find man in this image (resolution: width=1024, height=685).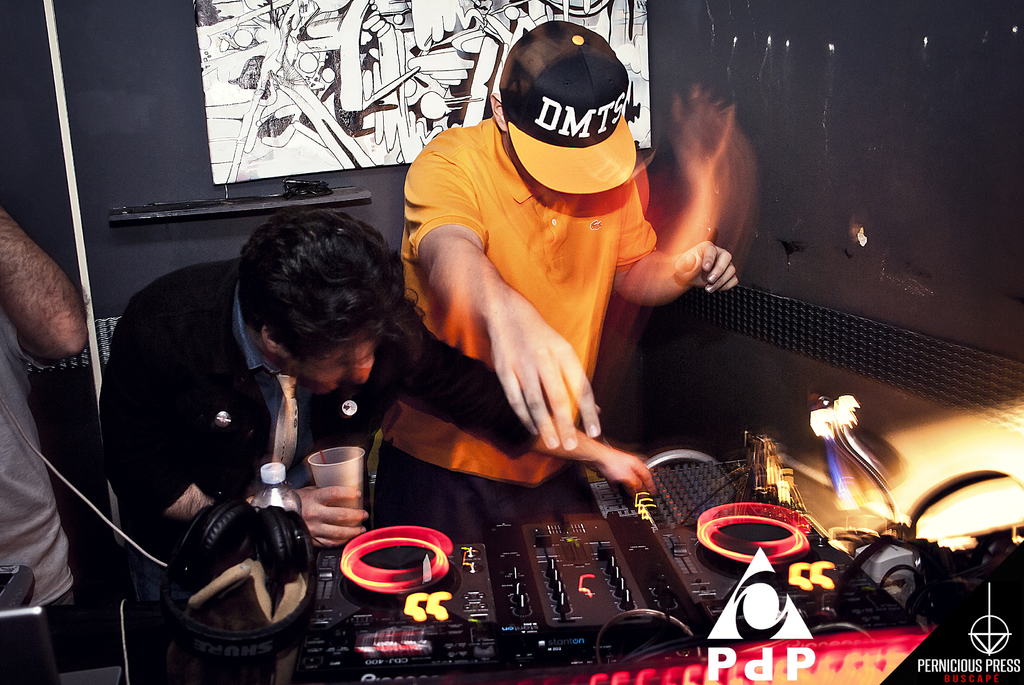
left=399, top=24, right=737, bottom=548.
